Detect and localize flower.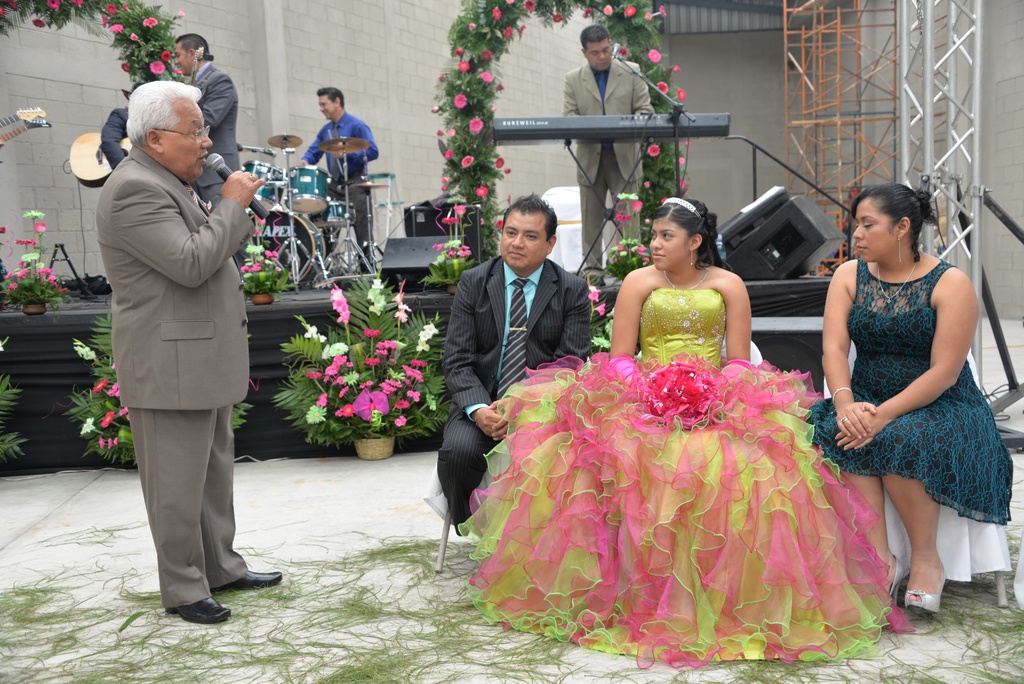
Localized at 629:195:648:216.
